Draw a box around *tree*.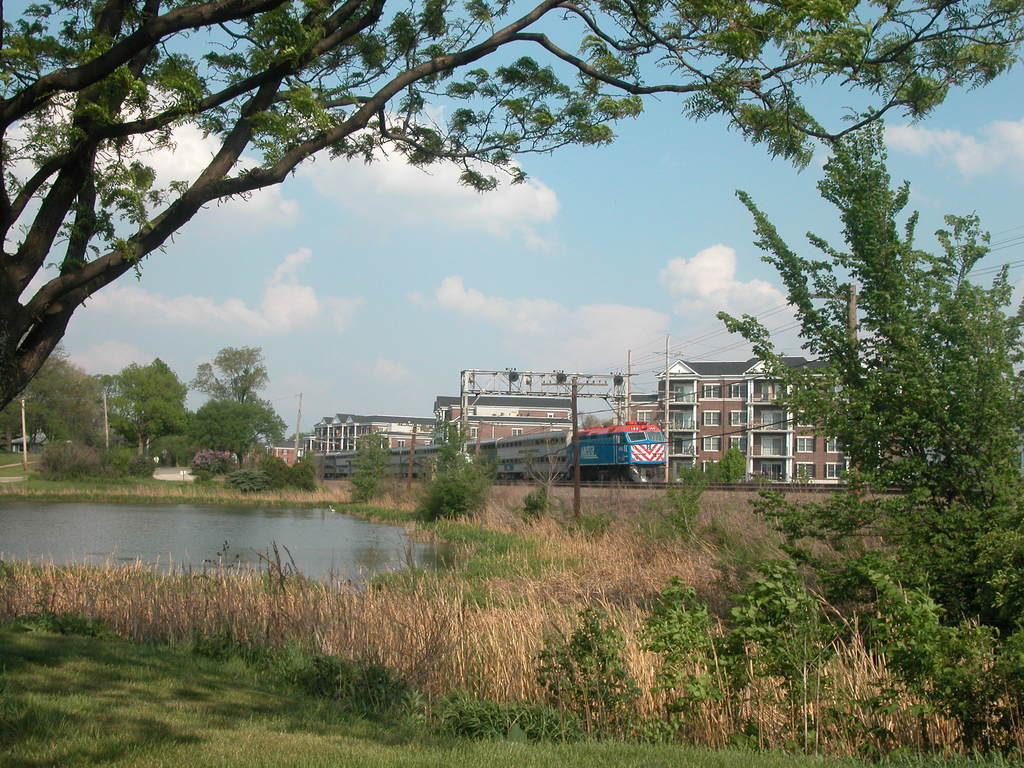
select_region(0, 0, 1023, 412).
